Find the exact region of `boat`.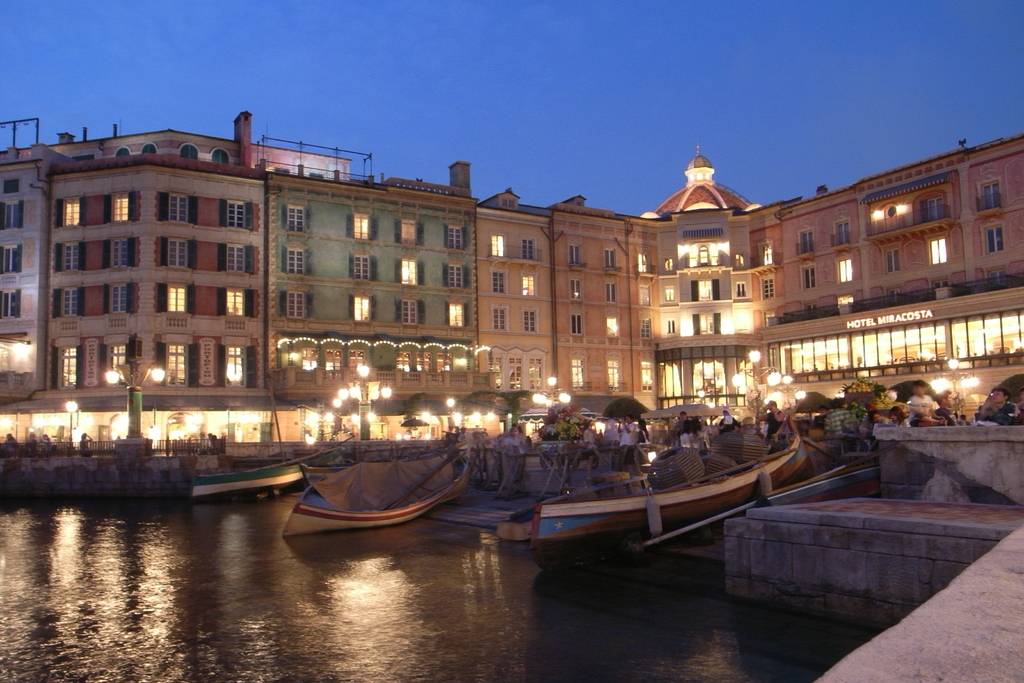
Exact region: [515,441,822,557].
